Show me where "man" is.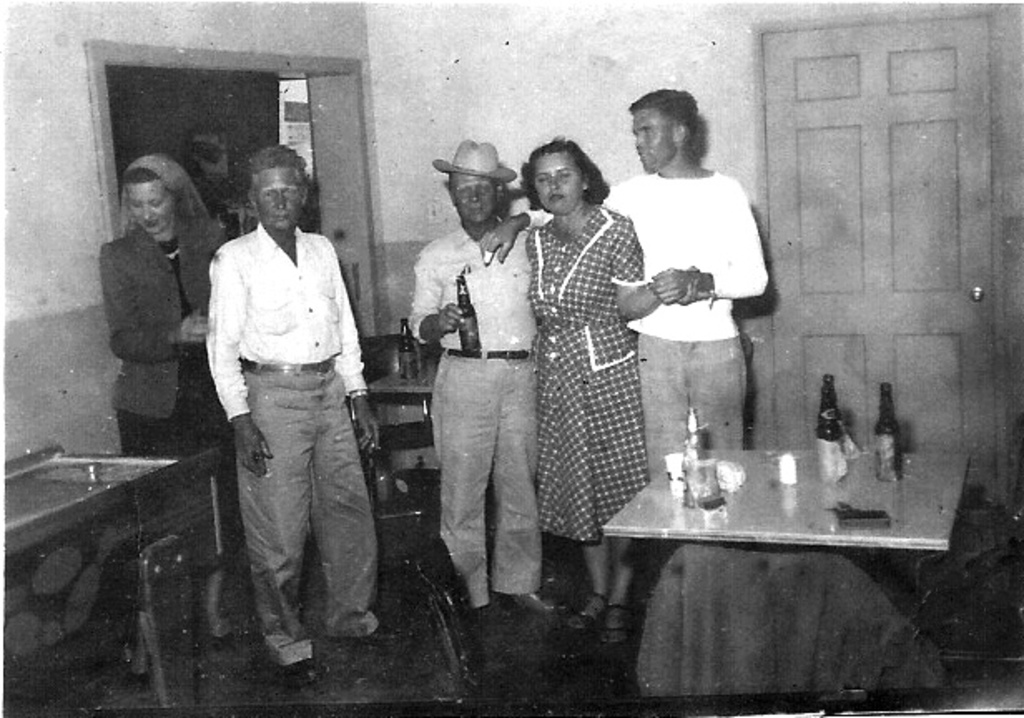
"man" is at (402, 131, 562, 617).
